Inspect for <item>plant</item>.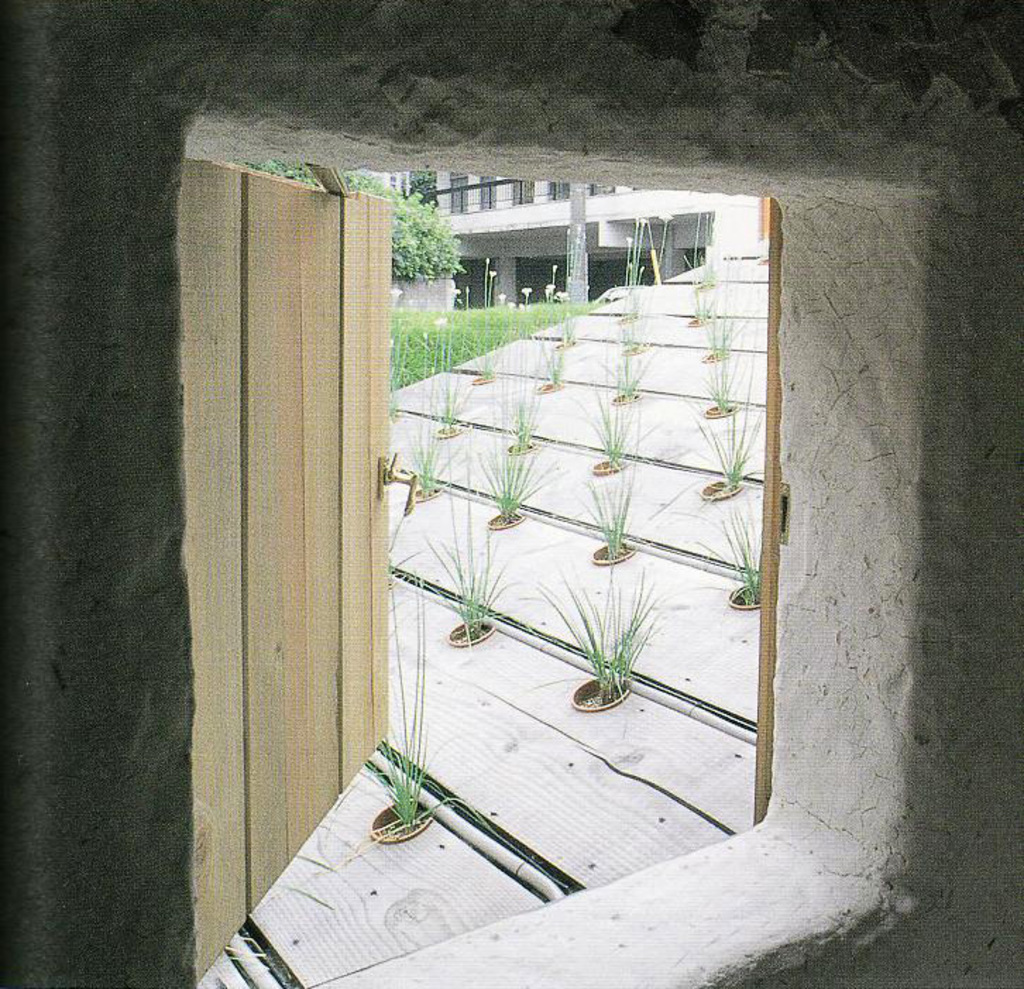
Inspection: 571, 382, 647, 491.
